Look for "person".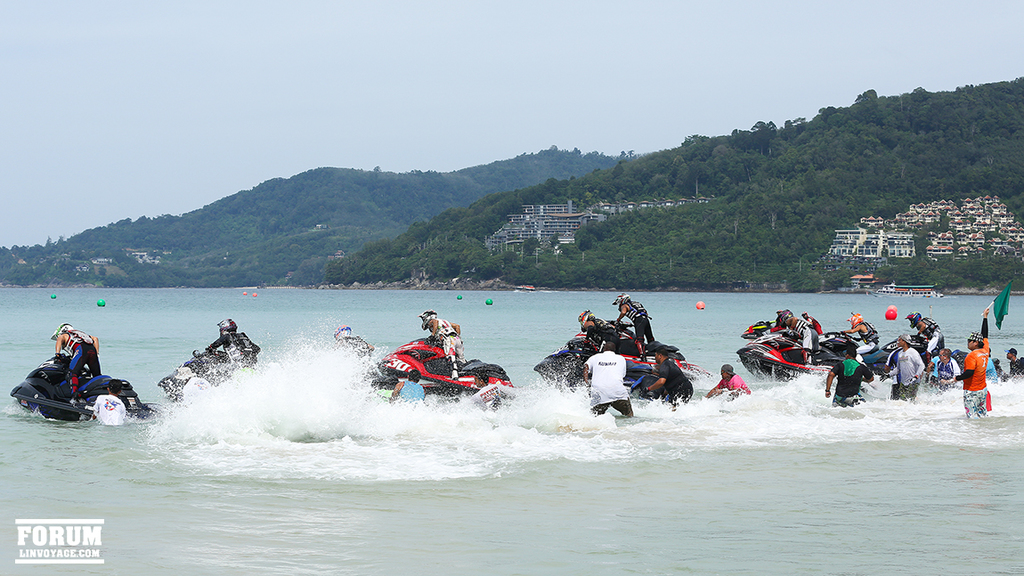
Found: {"left": 419, "top": 311, "right": 464, "bottom": 377}.
